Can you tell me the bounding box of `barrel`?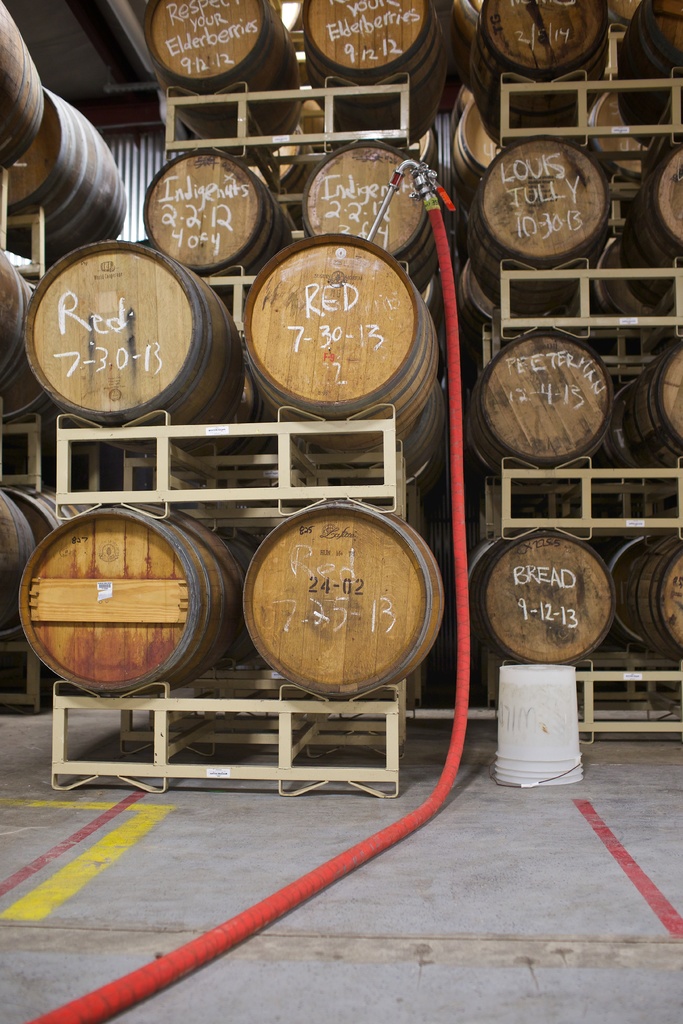
[x1=614, y1=140, x2=682, y2=316].
